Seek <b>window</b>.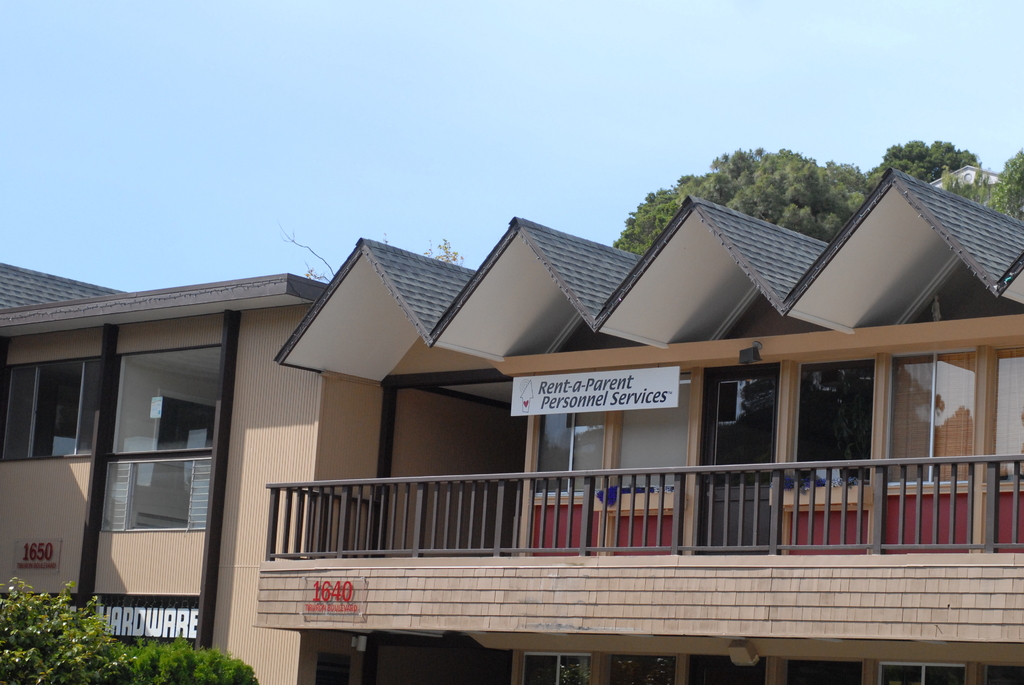
{"x1": 532, "y1": 383, "x2": 601, "y2": 497}.
